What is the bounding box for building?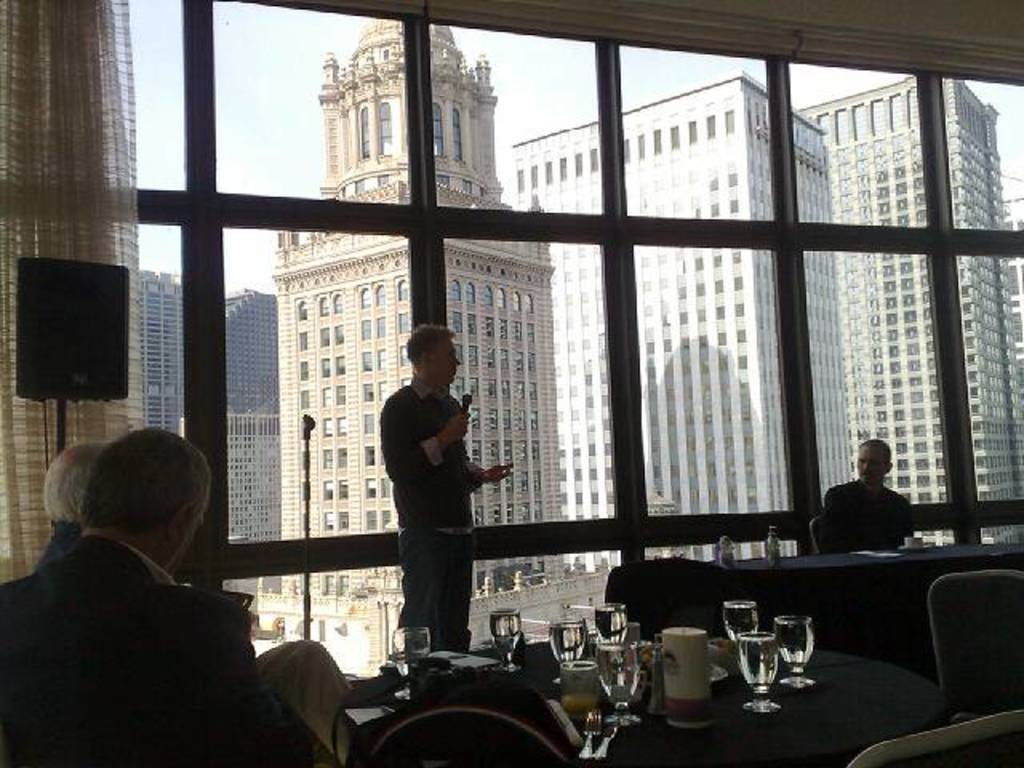
[left=144, top=269, right=182, bottom=434].
